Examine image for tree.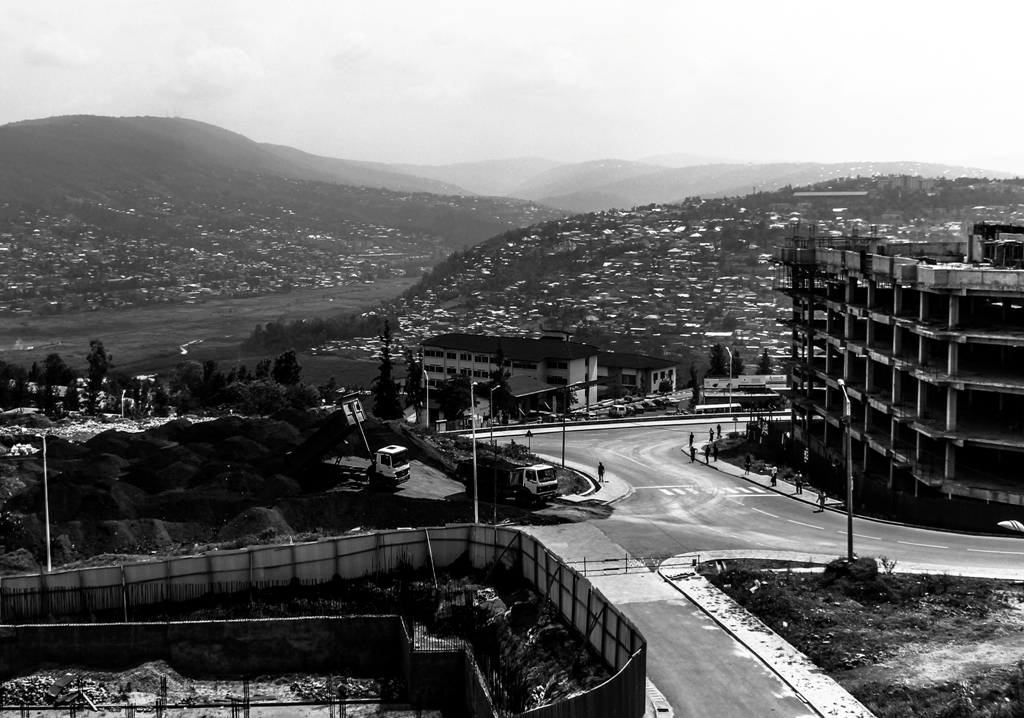
Examination result: locate(43, 349, 78, 389).
